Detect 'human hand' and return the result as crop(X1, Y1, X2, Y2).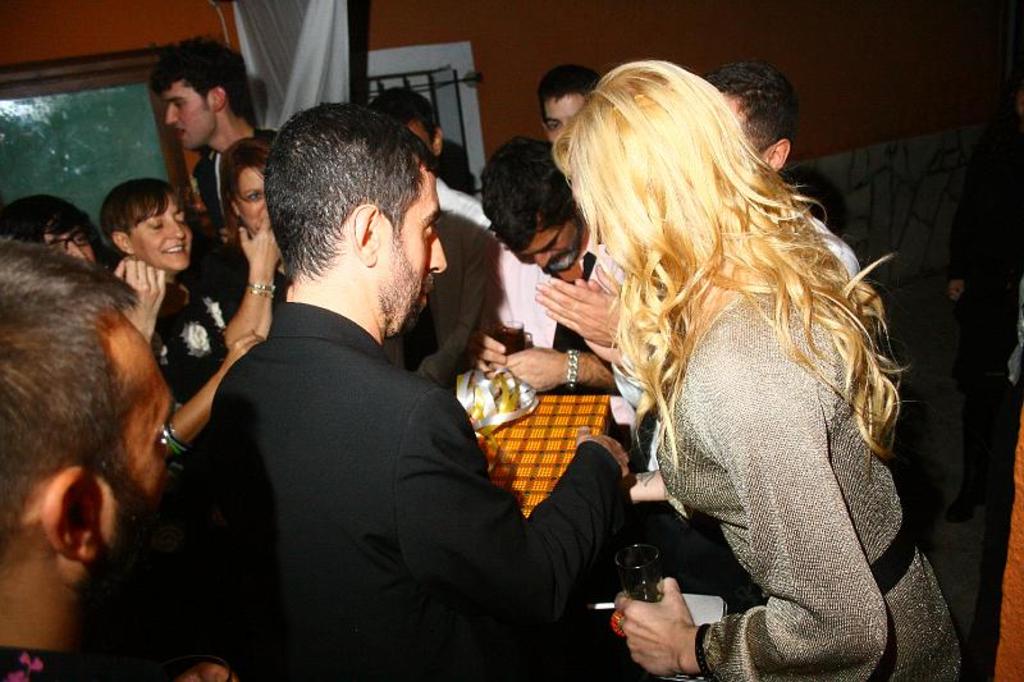
crop(489, 342, 568, 394).
